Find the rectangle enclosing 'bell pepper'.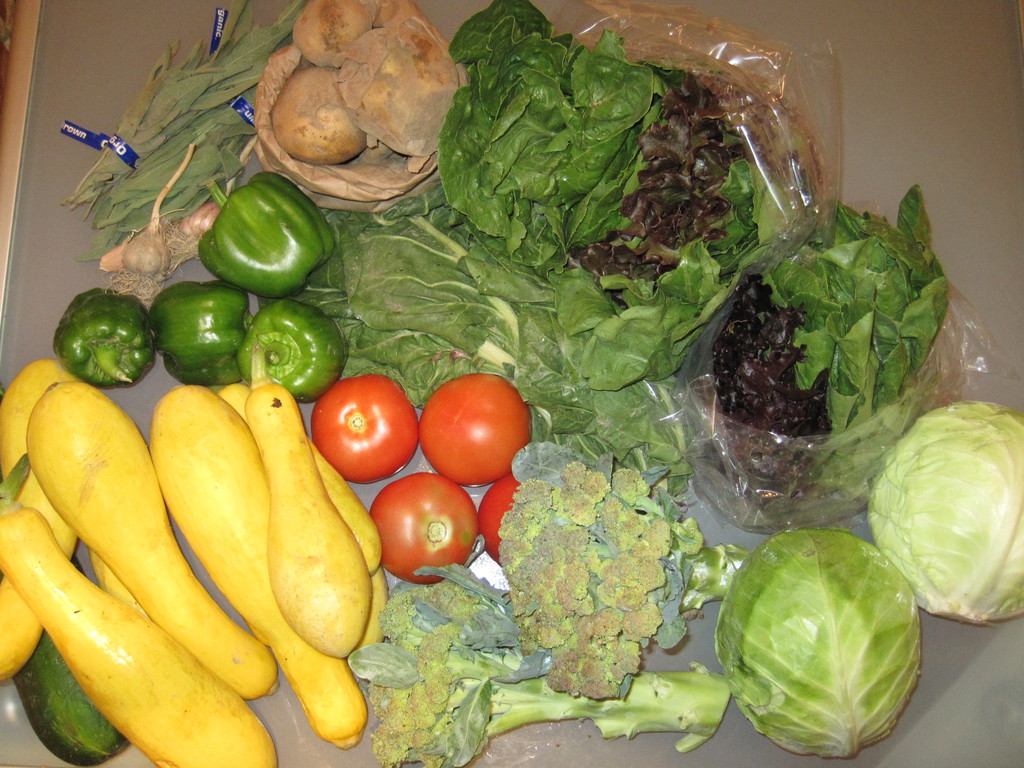
rect(49, 286, 152, 387).
